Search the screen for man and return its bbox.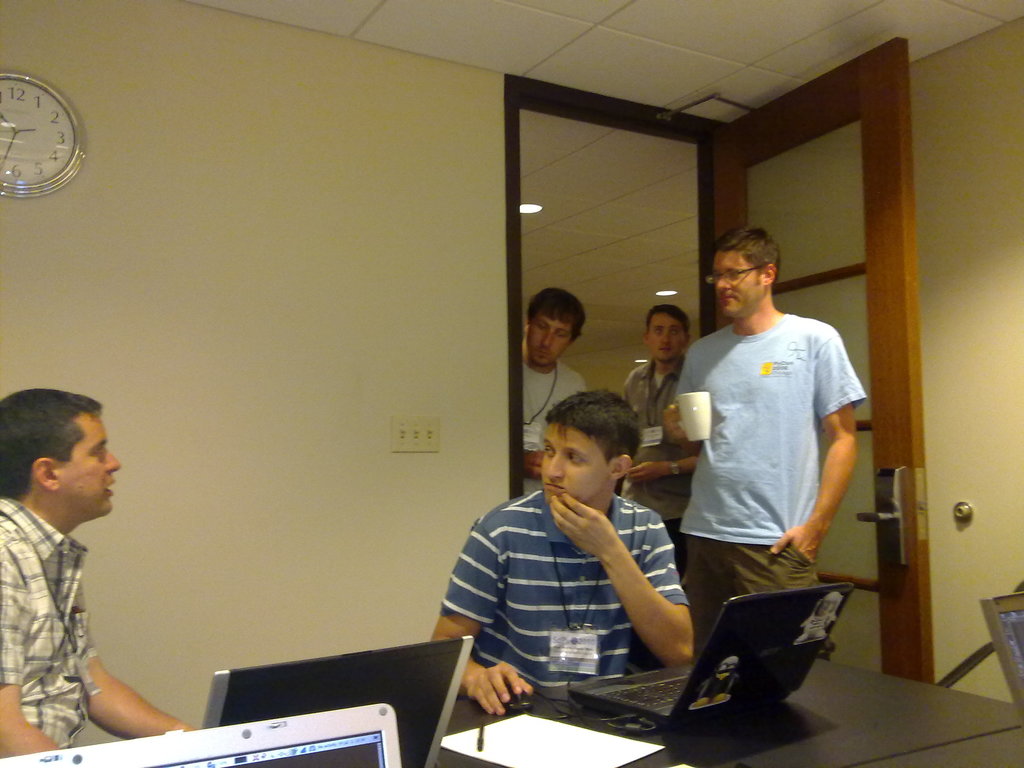
Found: {"left": 428, "top": 385, "right": 694, "bottom": 714}.
